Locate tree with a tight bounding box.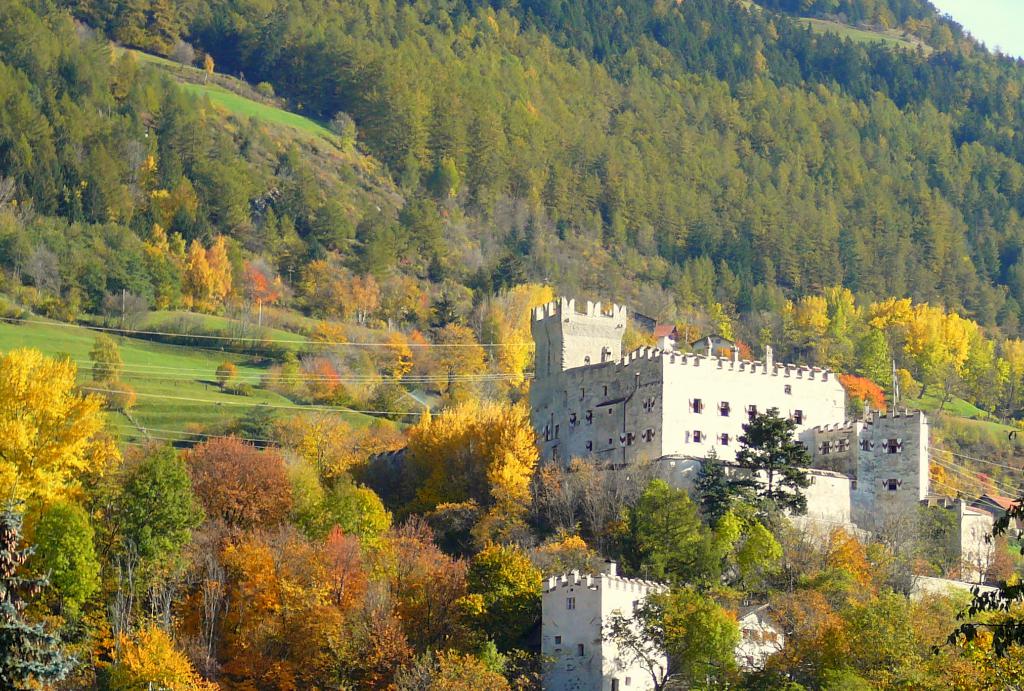
<bbox>299, 480, 399, 555</bbox>.
